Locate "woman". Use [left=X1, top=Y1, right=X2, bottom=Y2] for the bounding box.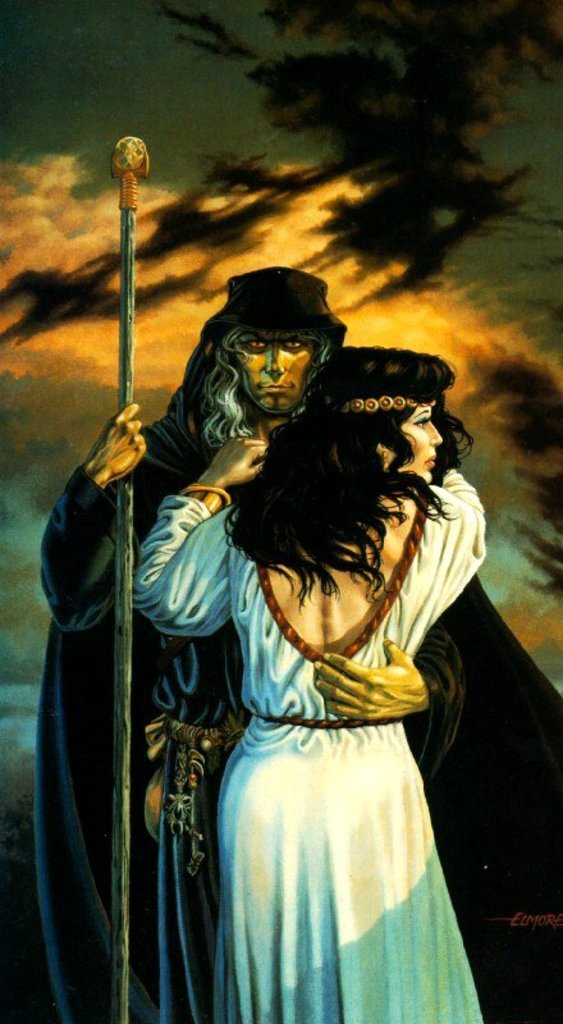
[left=114, top=289, right=490, bottom=997].
